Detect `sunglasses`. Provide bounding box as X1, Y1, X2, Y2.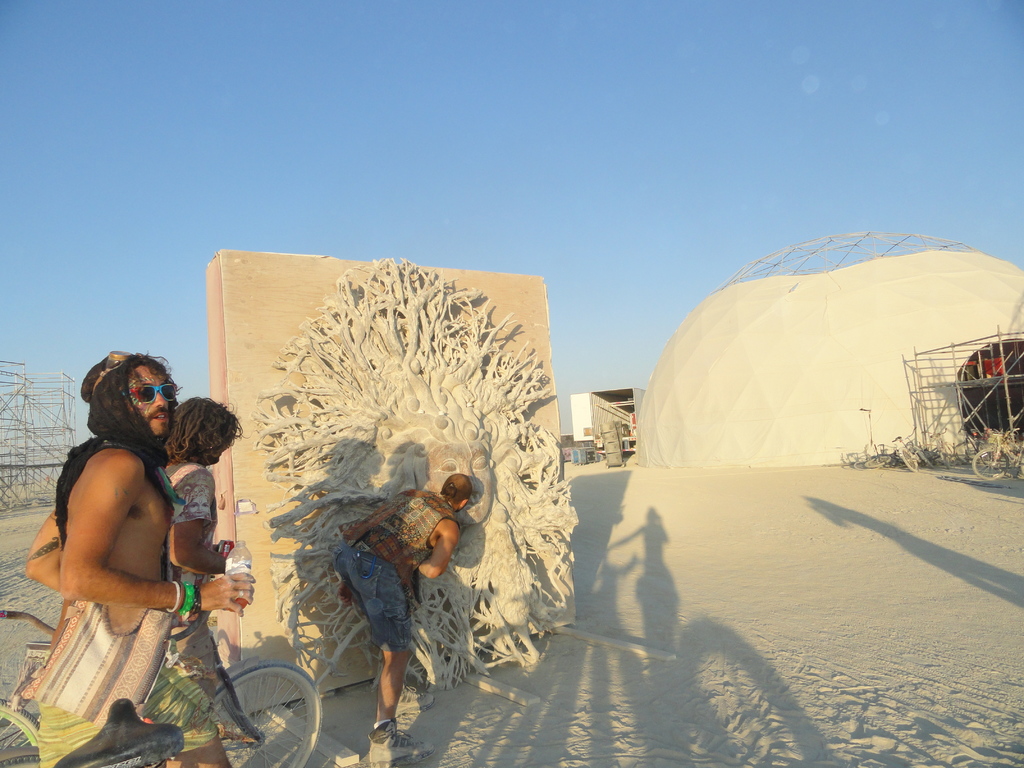
123, 383, 178, 407.
